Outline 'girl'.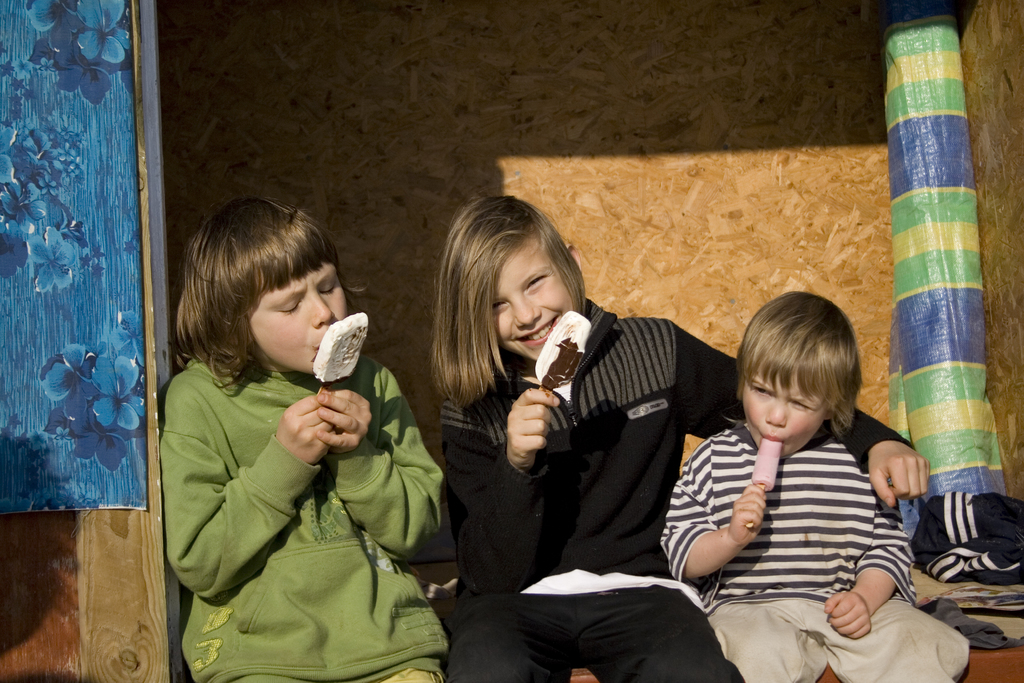
Outline: [423, 193, 929, 682].
